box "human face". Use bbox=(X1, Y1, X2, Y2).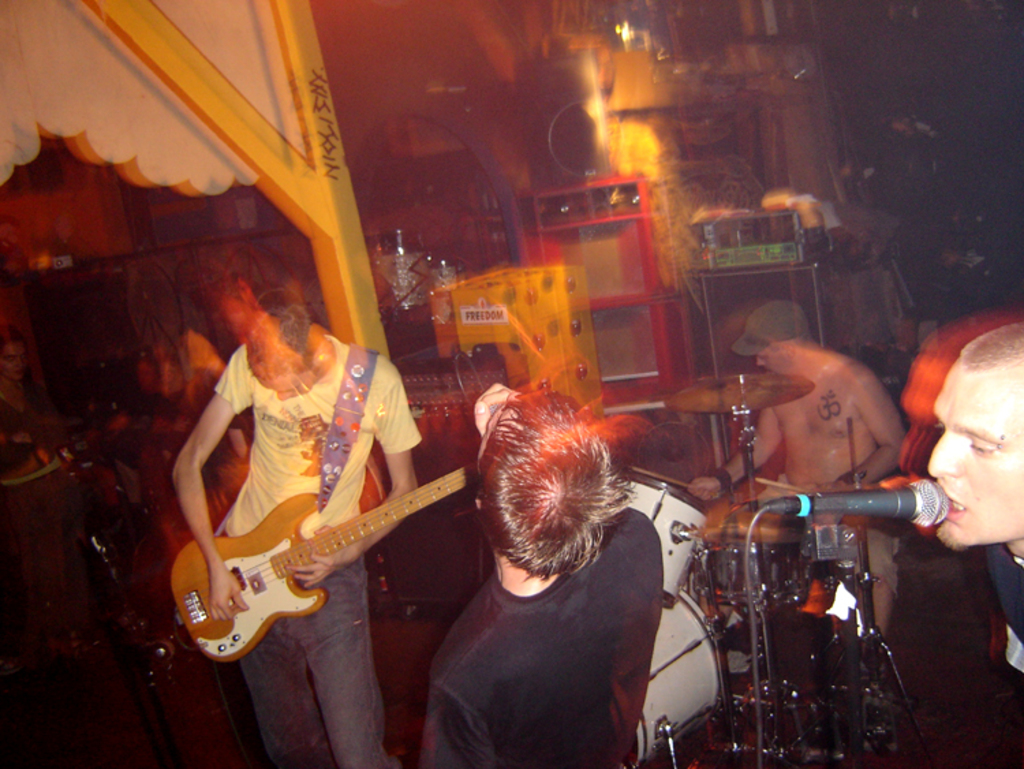
bbox=(916, 365, 1023, 555).
